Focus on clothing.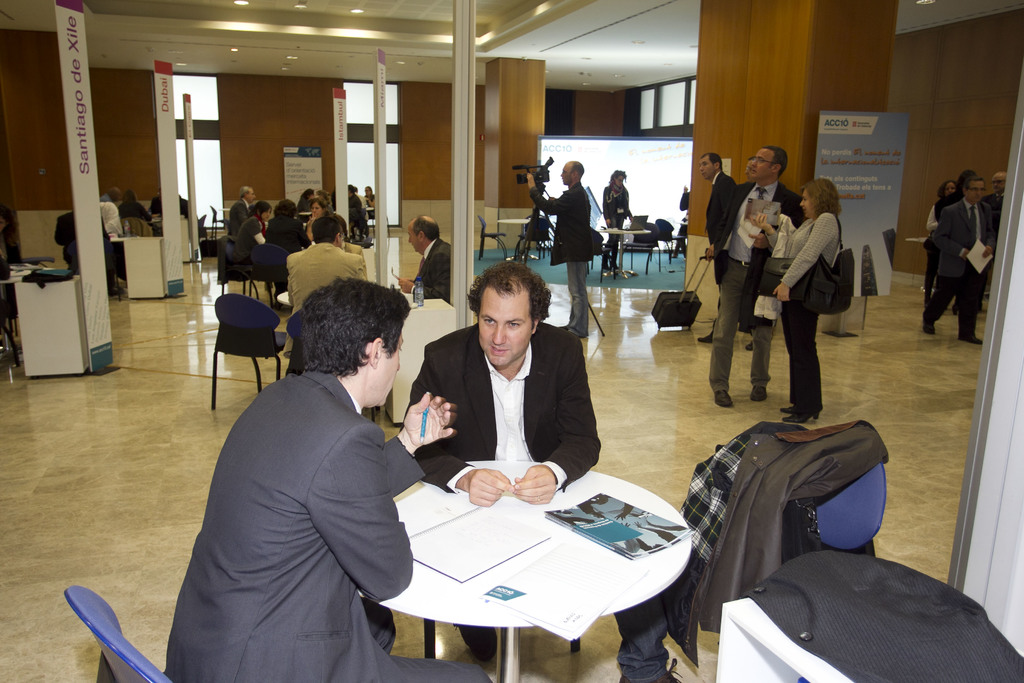
Focused at locate(919, 195, 948, 306).
